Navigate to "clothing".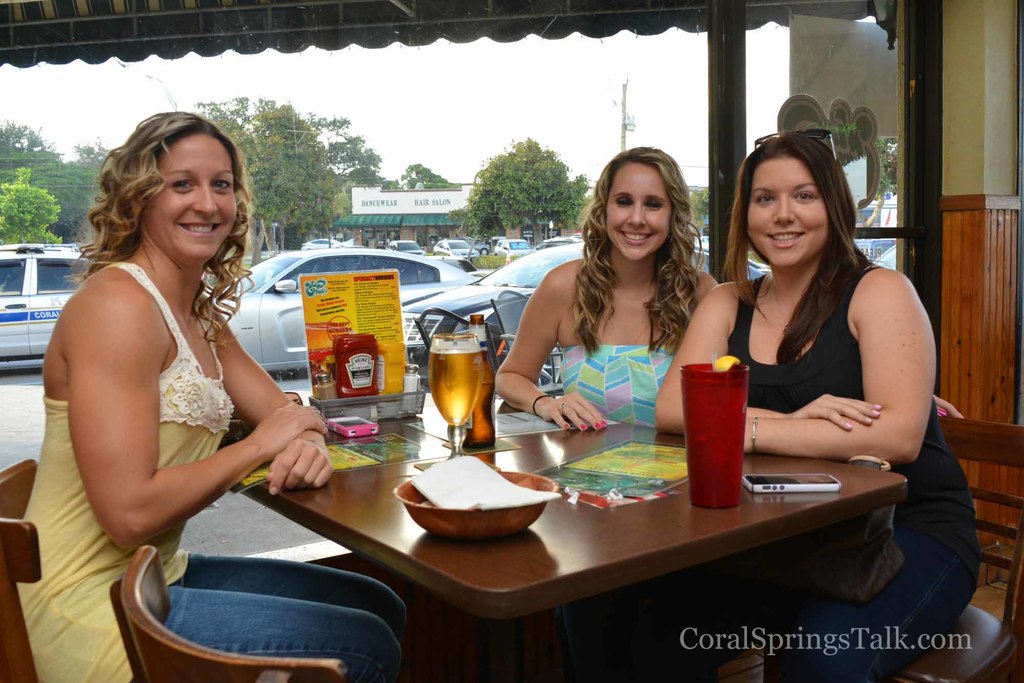
Navigation target: {"x1": 12, "y1": 261, "x2": 239, "y2": 682}.
